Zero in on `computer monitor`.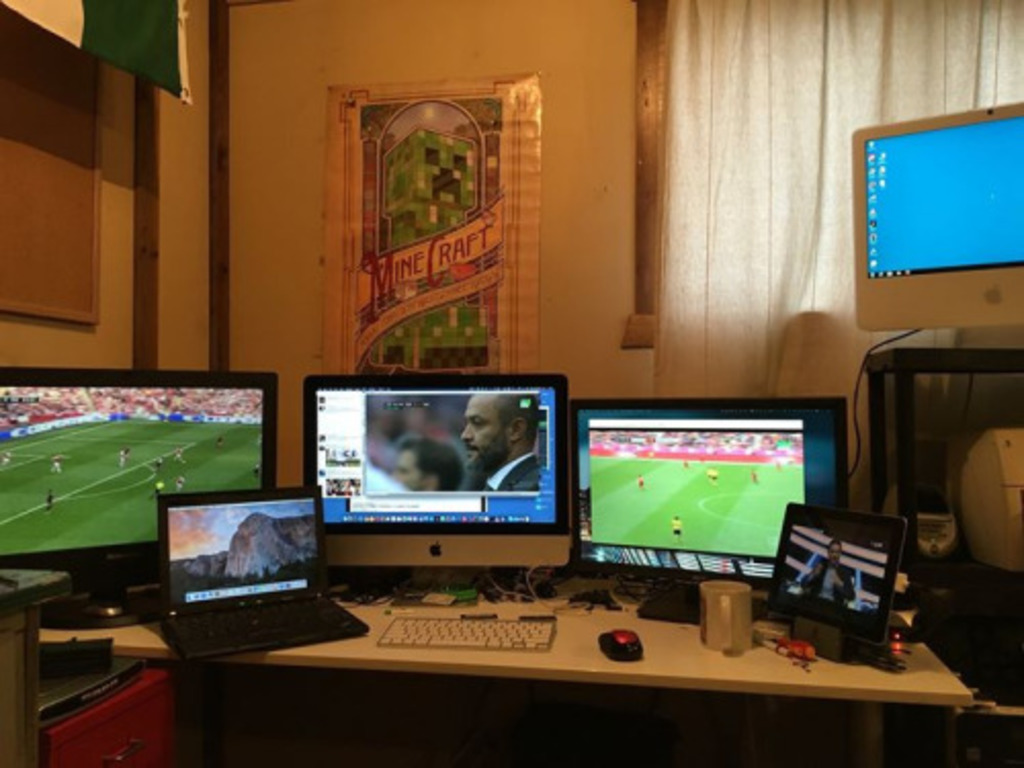
Zeroed in: select_region(0, 365, 293, 637).
